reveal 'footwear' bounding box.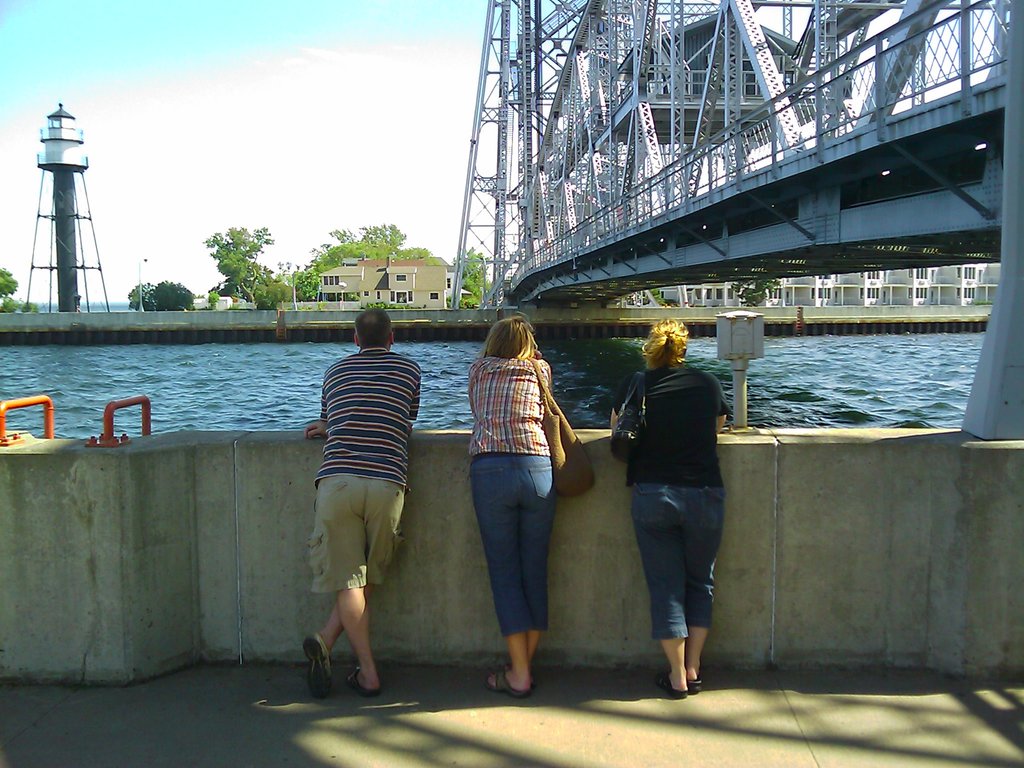
Revealed: crop(655, 667, 690, 698).
